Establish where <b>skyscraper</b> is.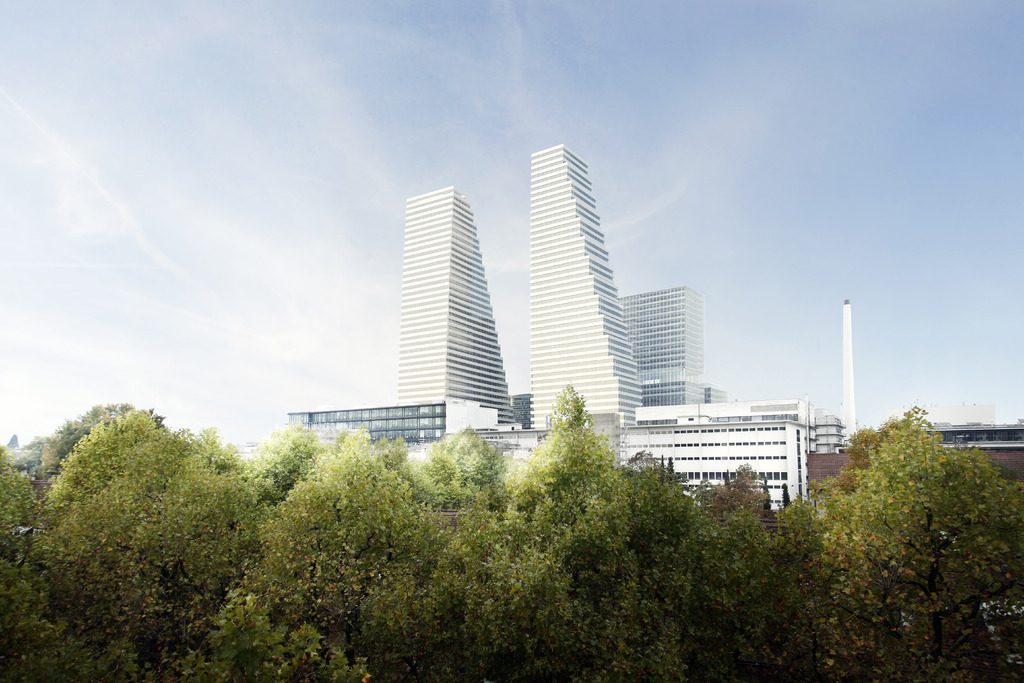
Established at 392,185,510,427.
